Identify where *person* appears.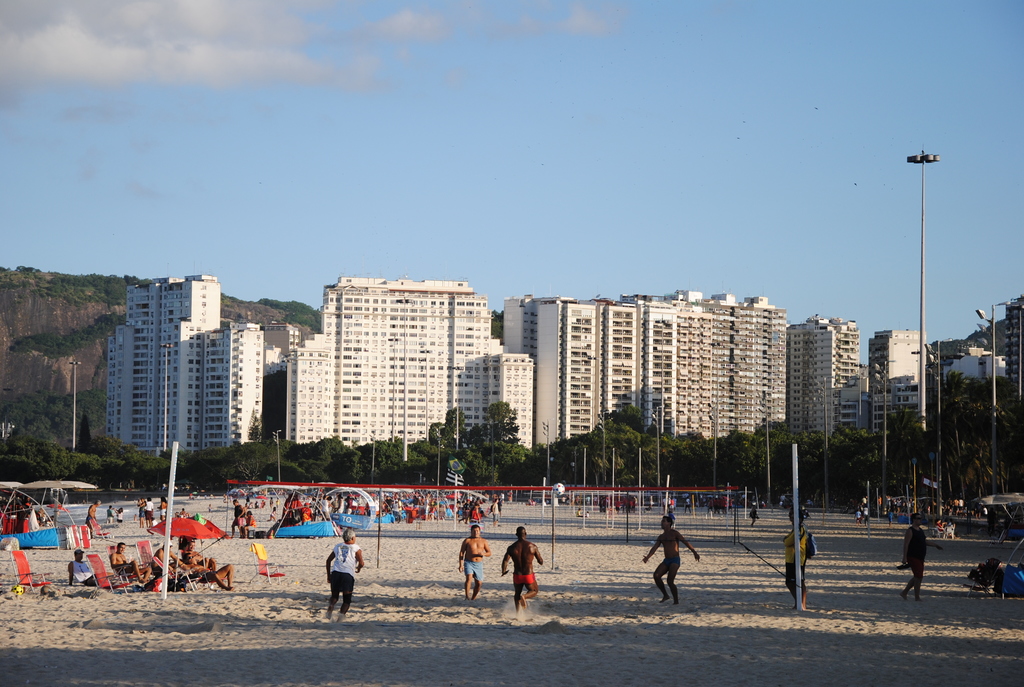
Appears at rect(66, 548, 97, 586).
